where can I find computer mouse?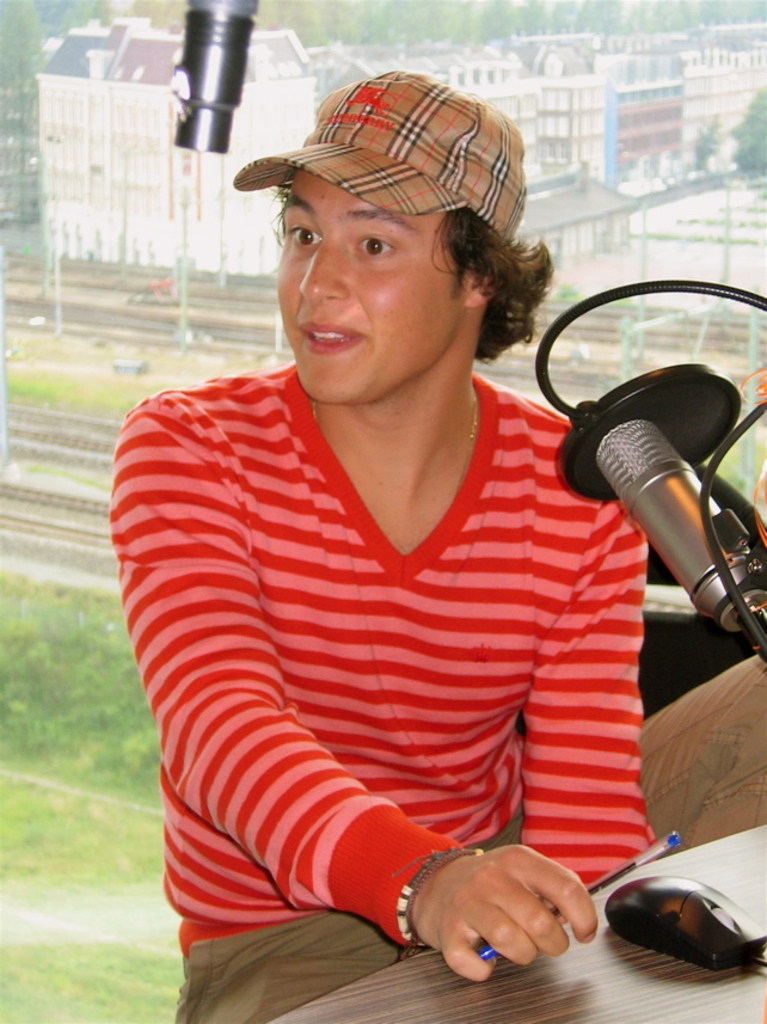
You can find it at Rect(605, 876, 766, 974).
